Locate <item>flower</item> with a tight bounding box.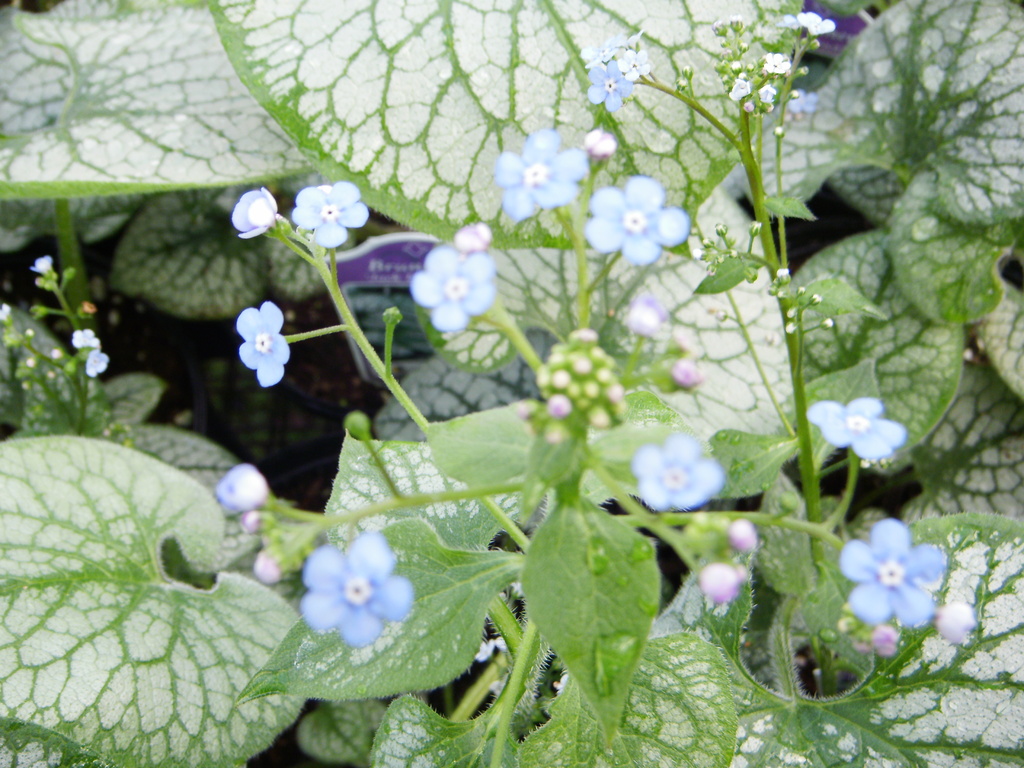
BBox(67, 326, 100, 351).
